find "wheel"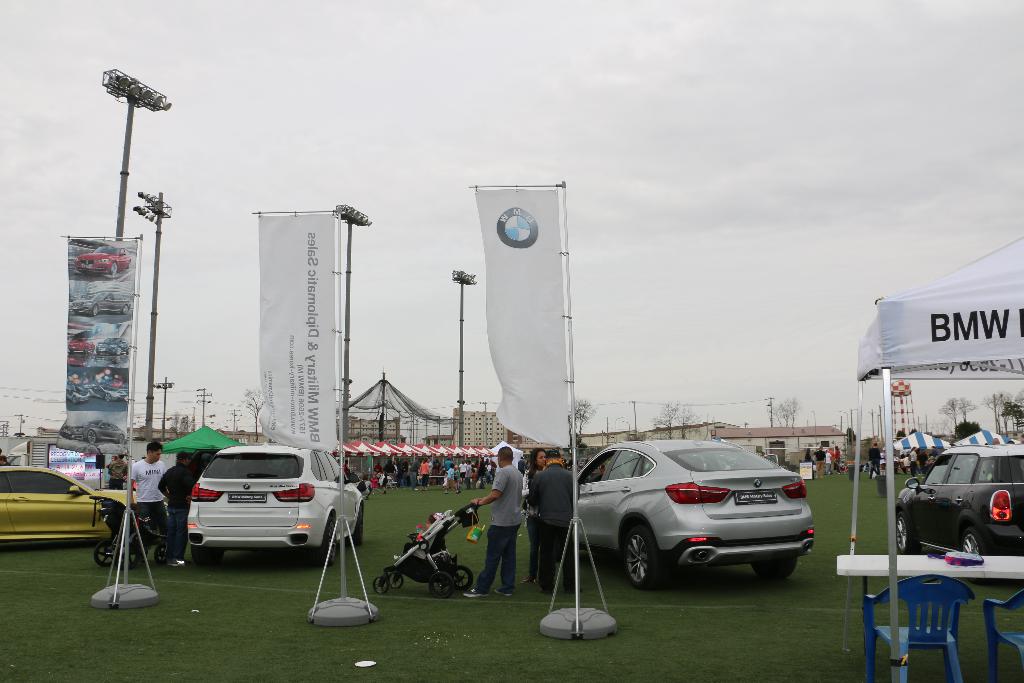
(428,576,451,598)
